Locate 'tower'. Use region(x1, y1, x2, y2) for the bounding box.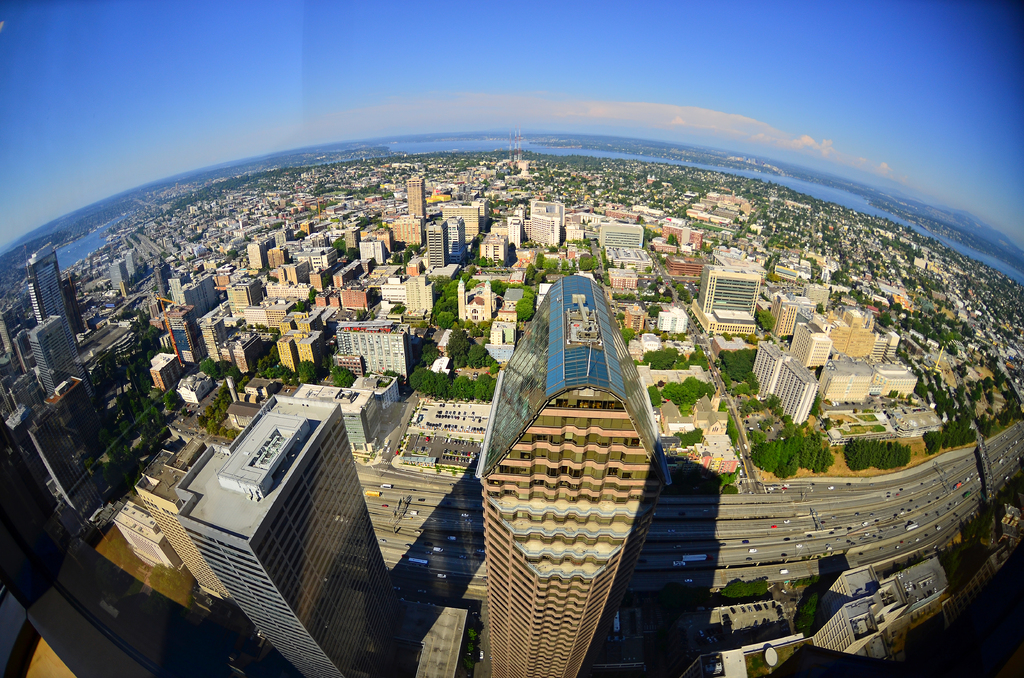
region(31, 314, 92, 389).
